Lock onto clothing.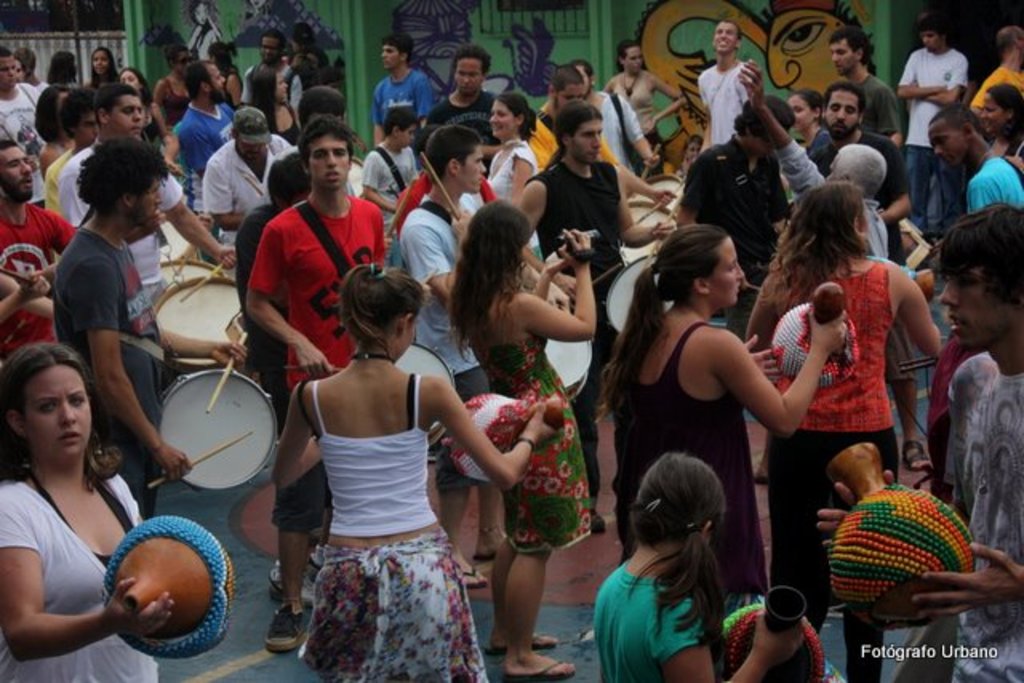
Locked: BBox(418, 94, 506, 149).
